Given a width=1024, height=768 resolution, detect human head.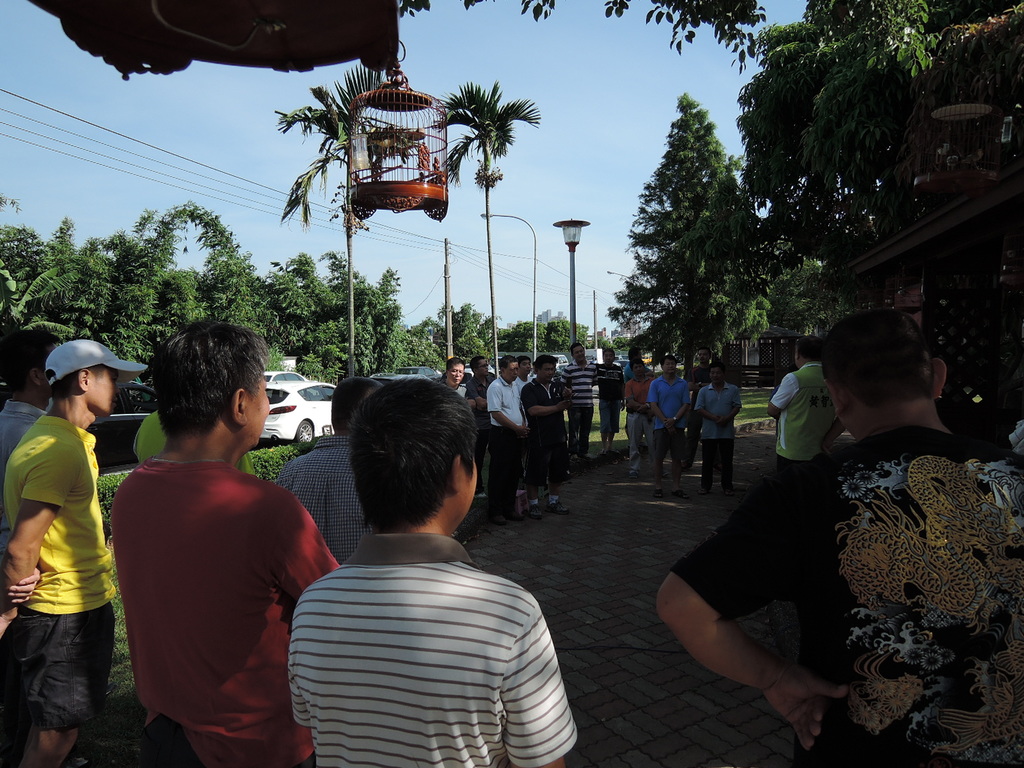
detection(0, 331, 58, 399).
